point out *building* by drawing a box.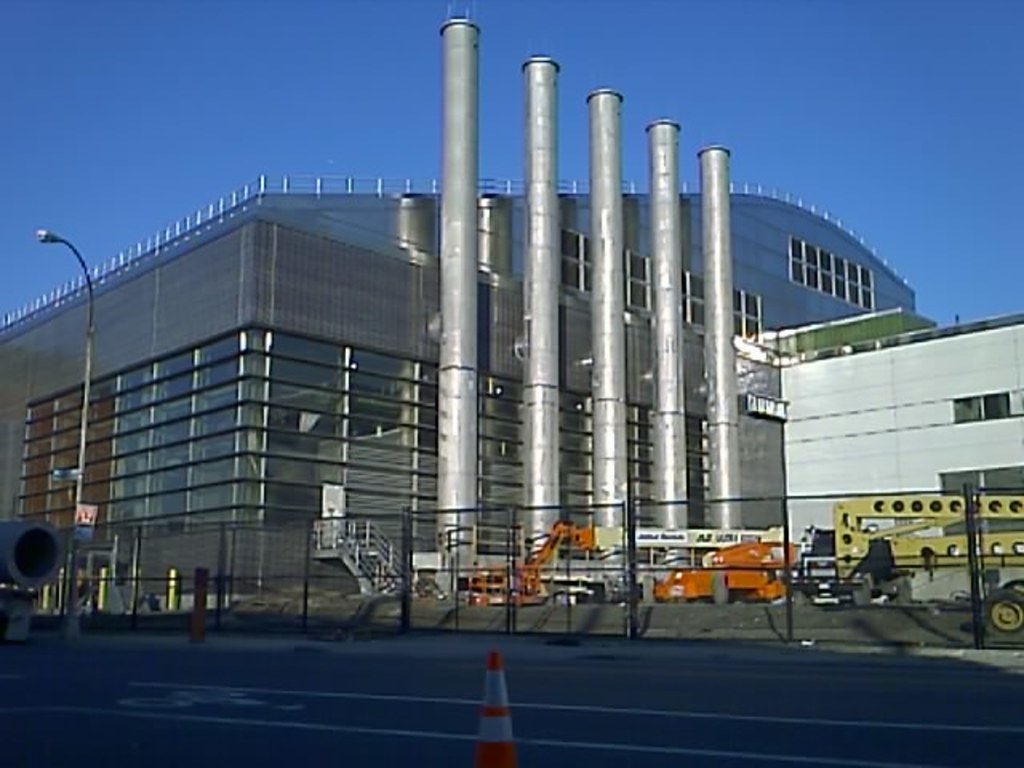
[left=0, top=0, right=1022, bottom=594].
